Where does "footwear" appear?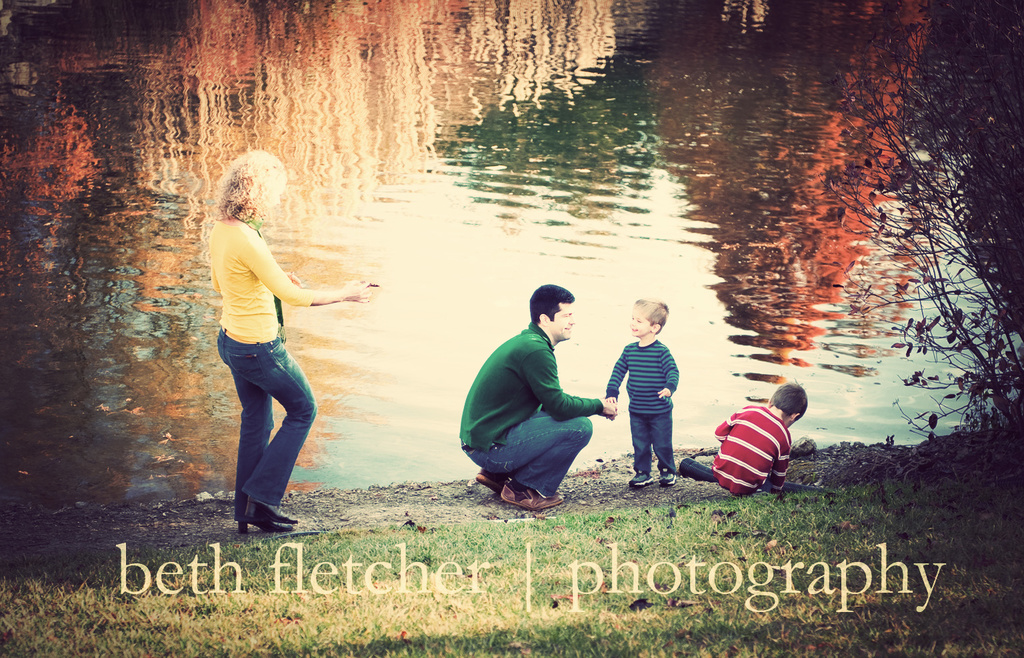
Appears at {"x1": 625, "y1": 469, "x2": 650, "y2": 489}.
